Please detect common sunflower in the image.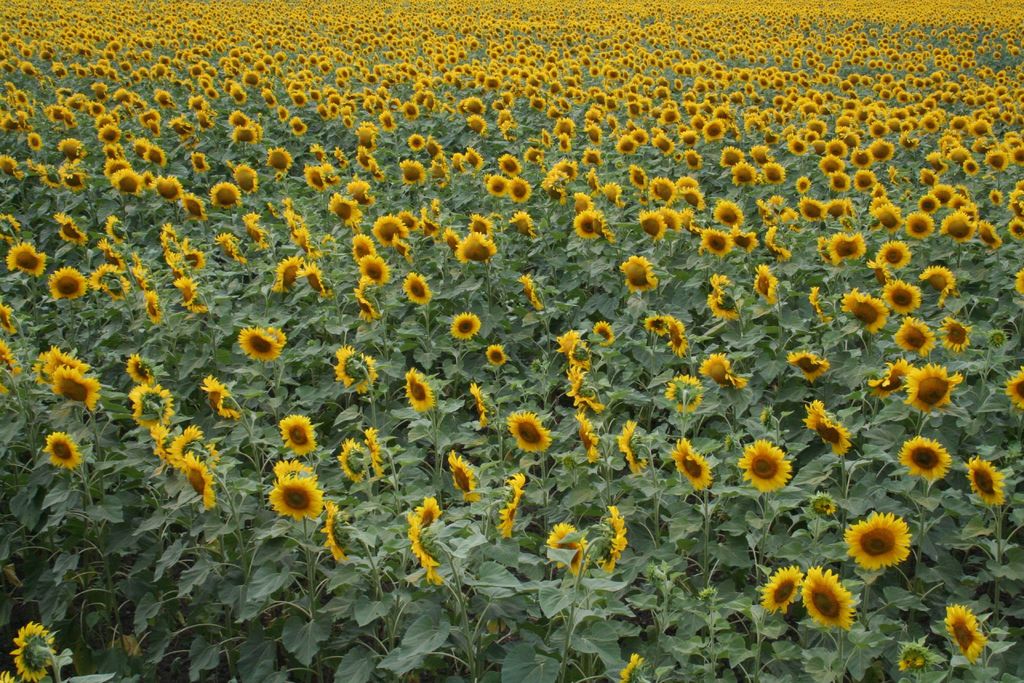
{"x1": 334, "y1": 443, "x2": 364, "y2": 482}.
